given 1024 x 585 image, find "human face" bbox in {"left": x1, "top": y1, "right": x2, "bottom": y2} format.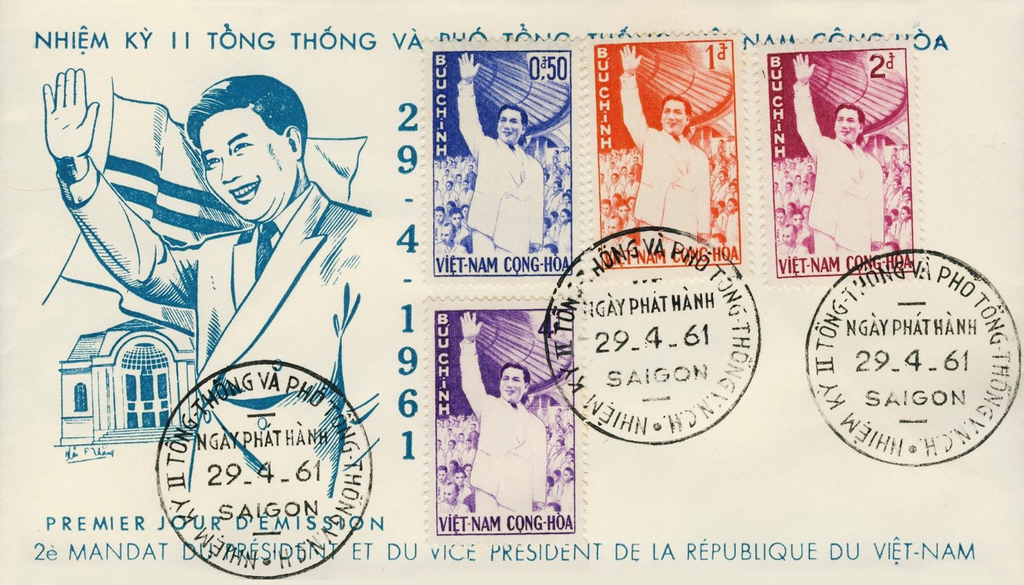
{"left": 836, "top": 109, "right": 862, "bottom": 147}.
